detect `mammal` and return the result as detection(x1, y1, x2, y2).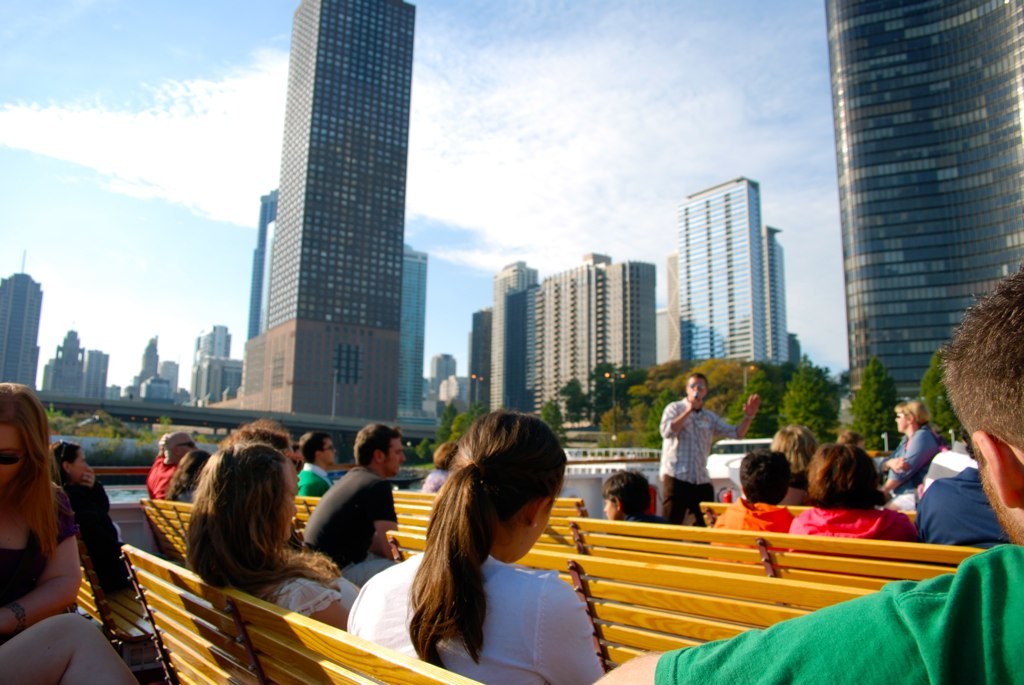
detection(169, 446, 218, 502).
